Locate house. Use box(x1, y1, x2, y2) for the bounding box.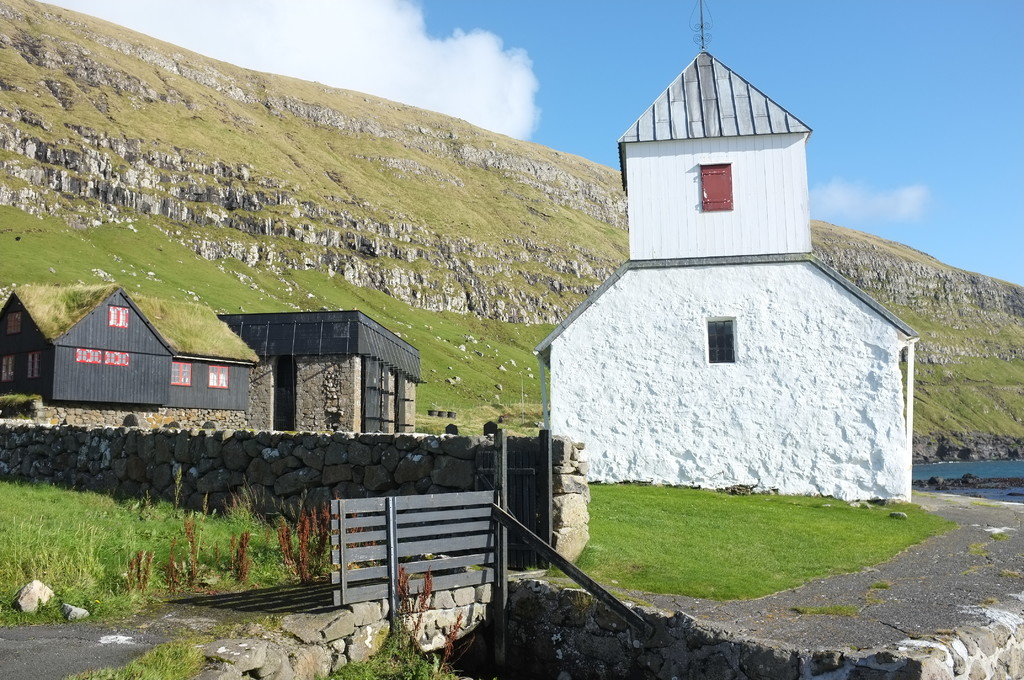
box(540, 91, 935, 506).
